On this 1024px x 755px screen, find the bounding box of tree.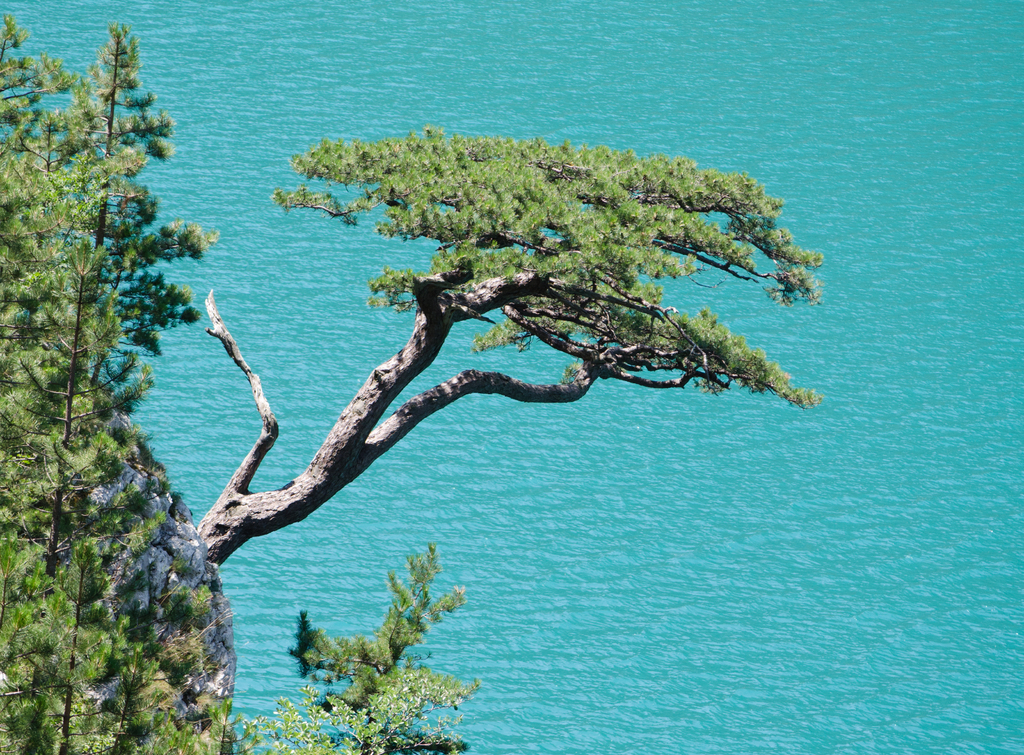
Bounding box: (221, 545, 474, 754).
